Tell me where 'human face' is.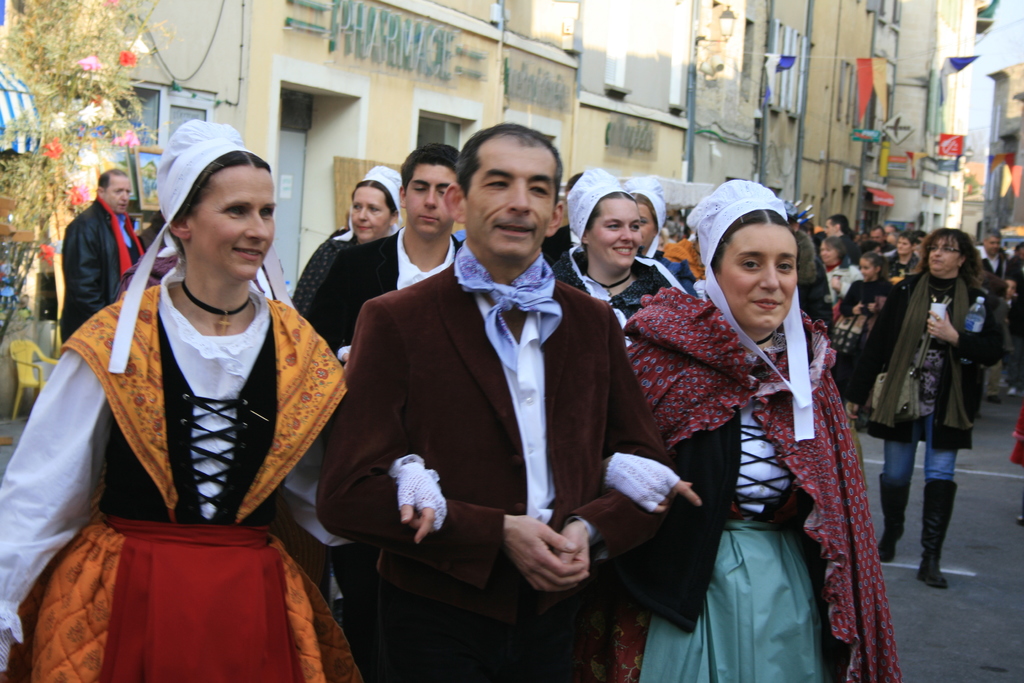
'human face' is at [859,256,880,280].
